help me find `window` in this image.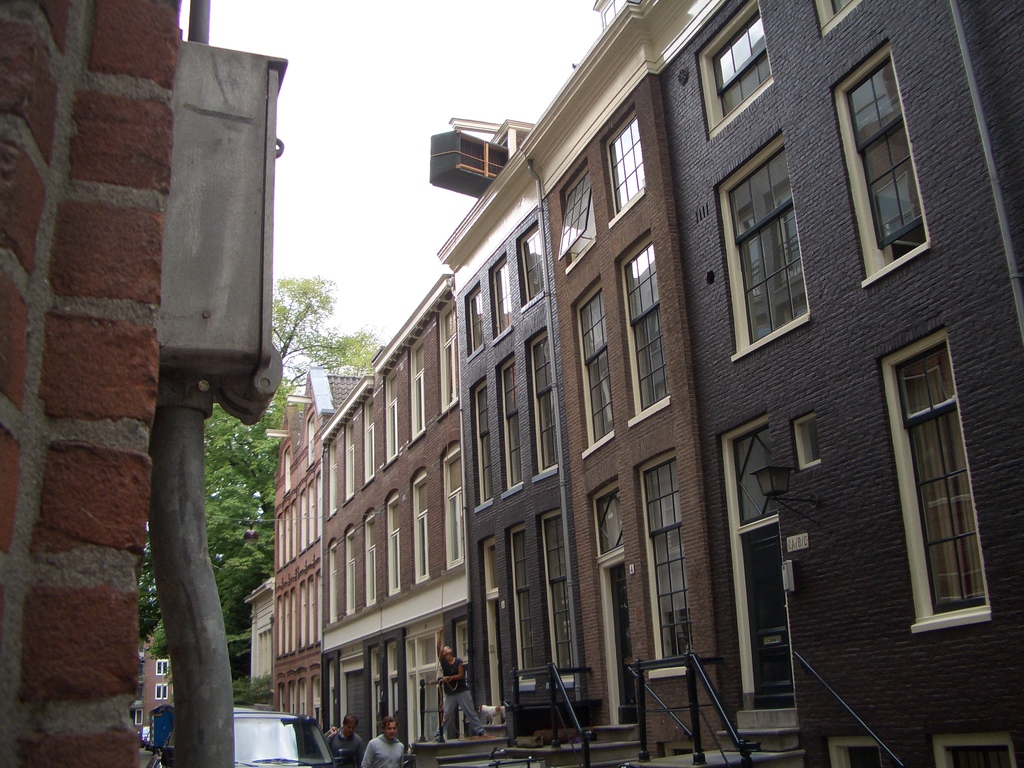
Found it: <region>413, 472, 435, 578</region>.
